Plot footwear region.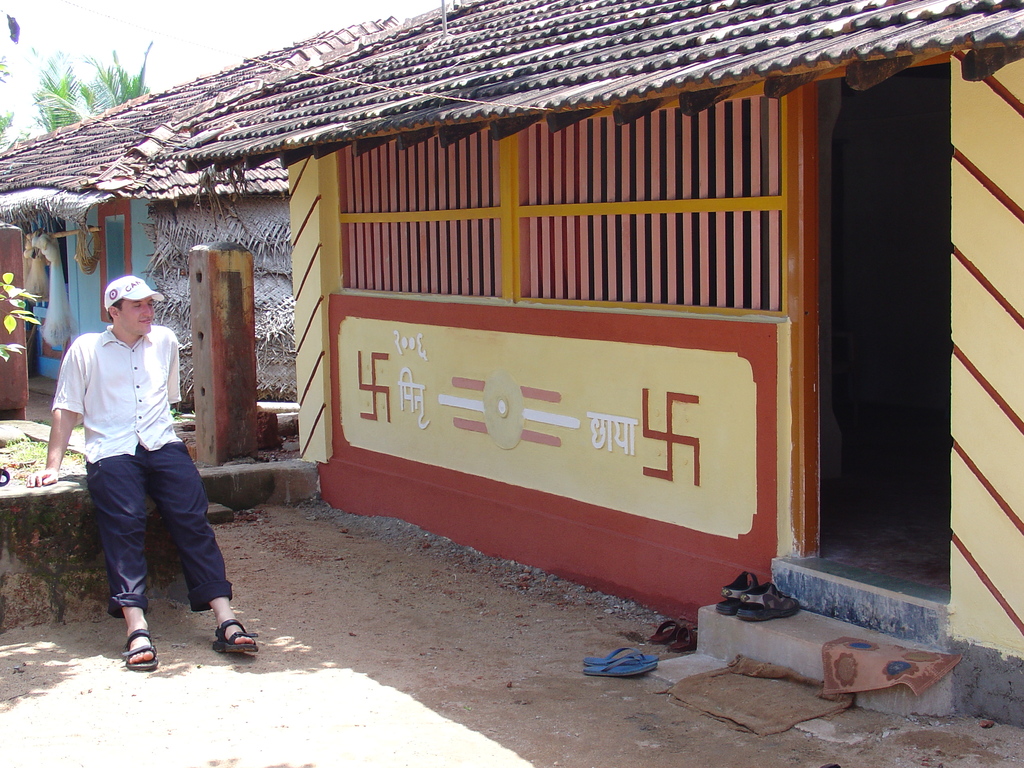
Plotted at box=[123, 625, 159, 675].
